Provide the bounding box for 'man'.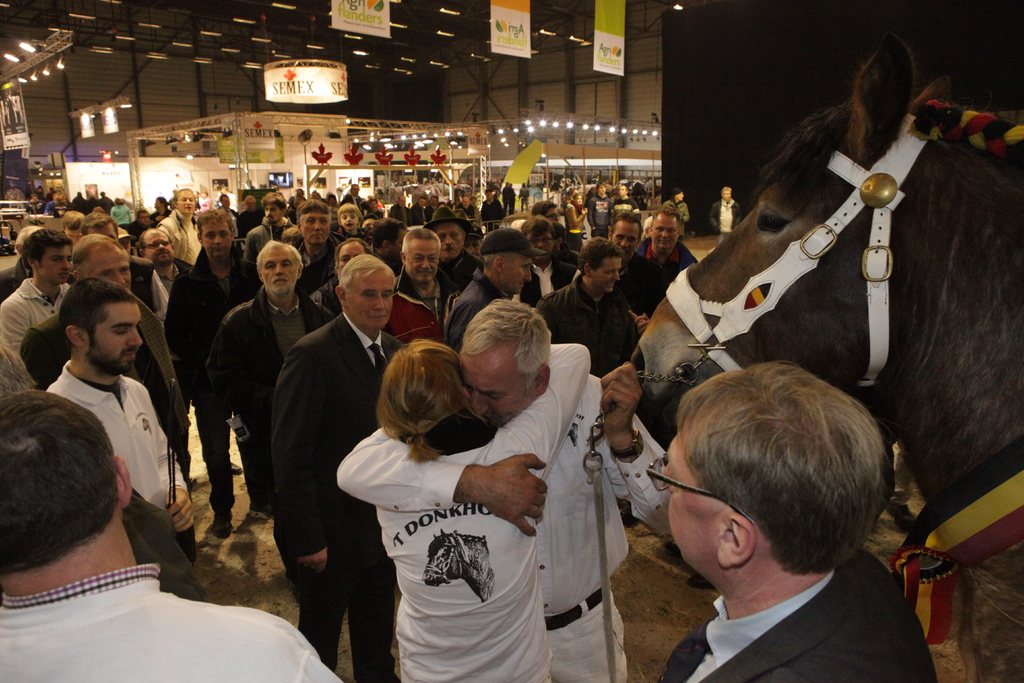
708:181:746:248.
